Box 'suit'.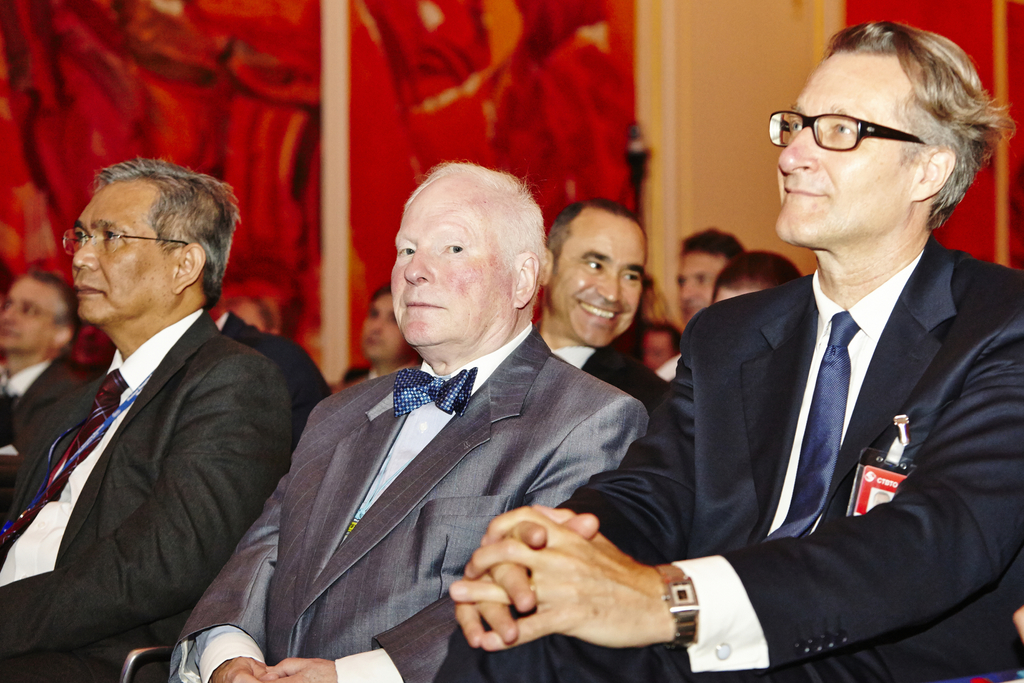
[x1=450, y1=227, x2=1020, y2=682].
